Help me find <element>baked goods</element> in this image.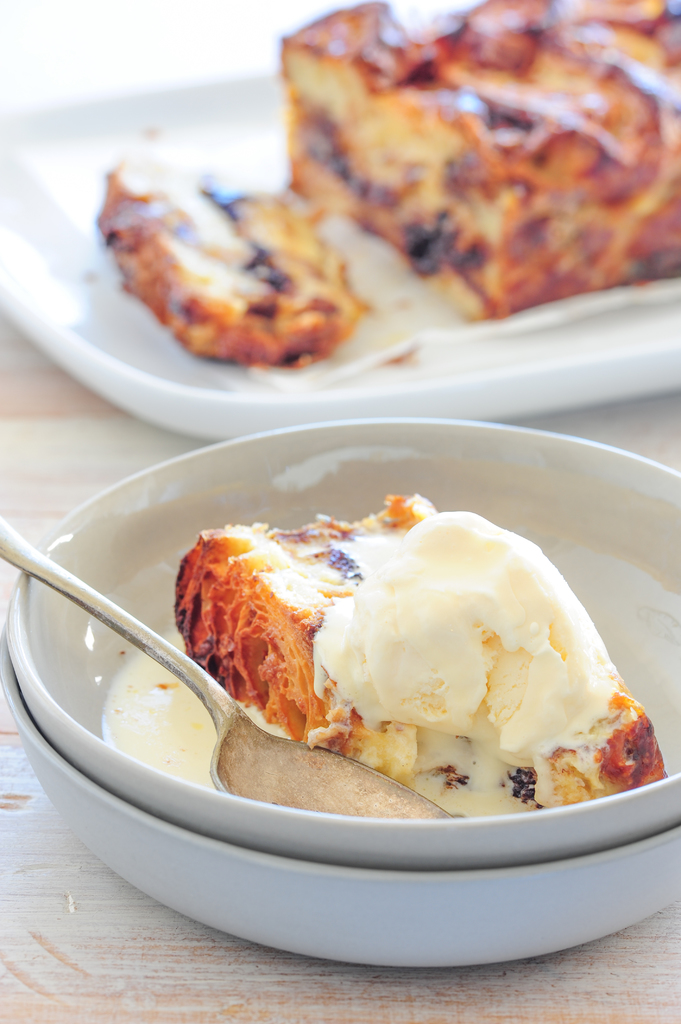
Found it: x1=283 y1=0 x2=680 y2=318.
